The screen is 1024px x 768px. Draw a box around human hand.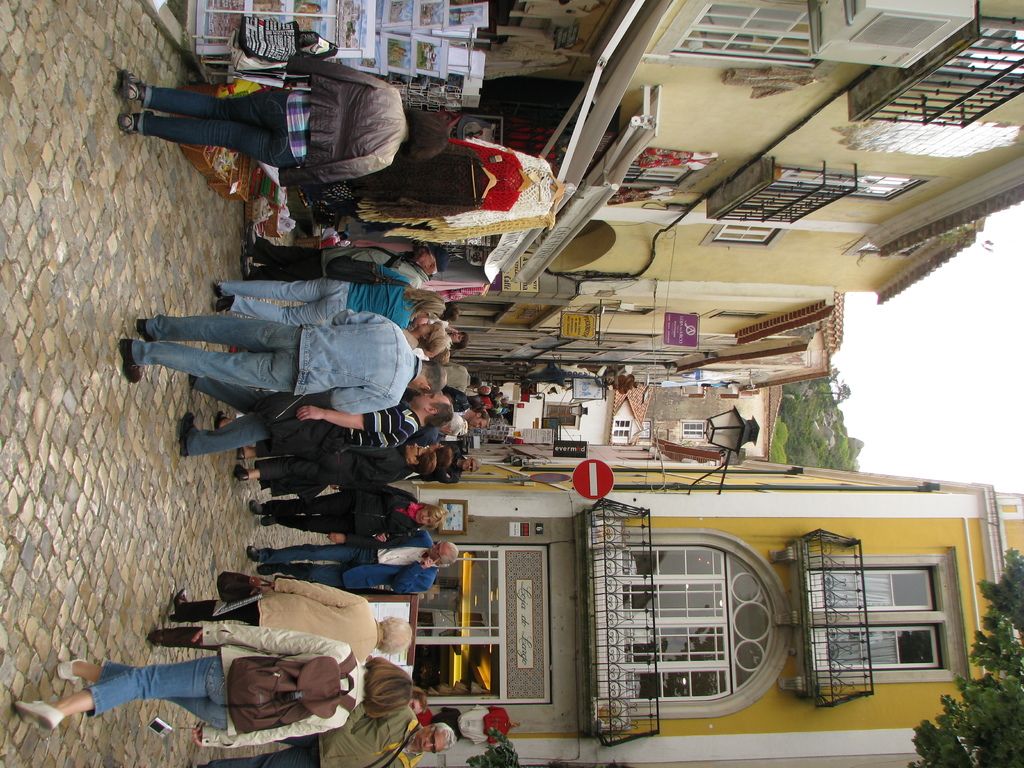
[x1=374, y1=531, x2=390, y2=543].
